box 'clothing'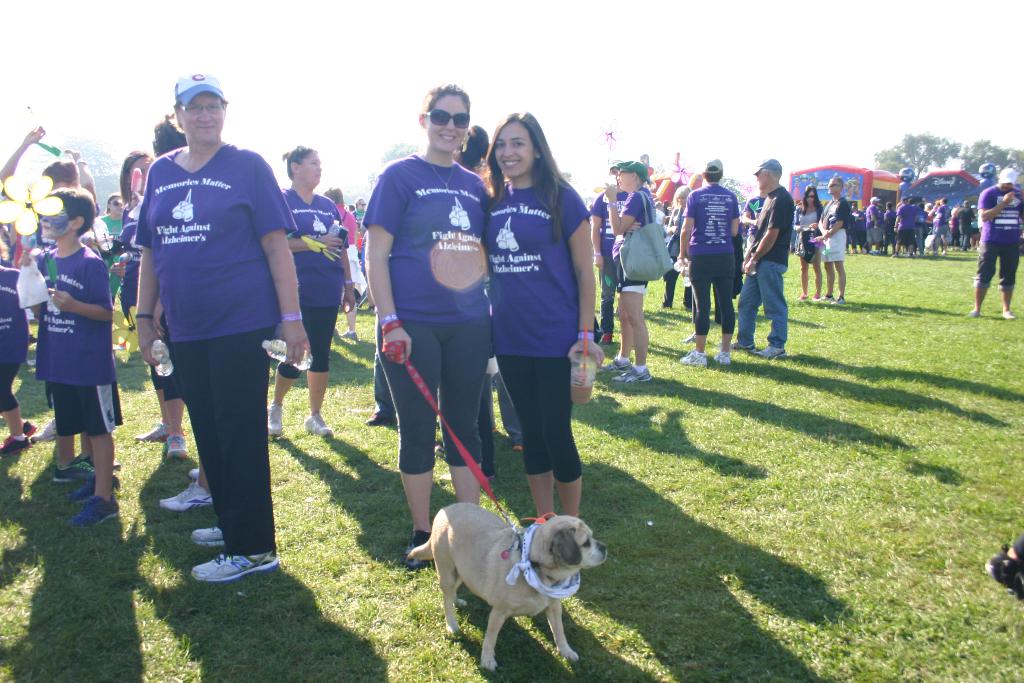
region(616, 183, 659, 290)
